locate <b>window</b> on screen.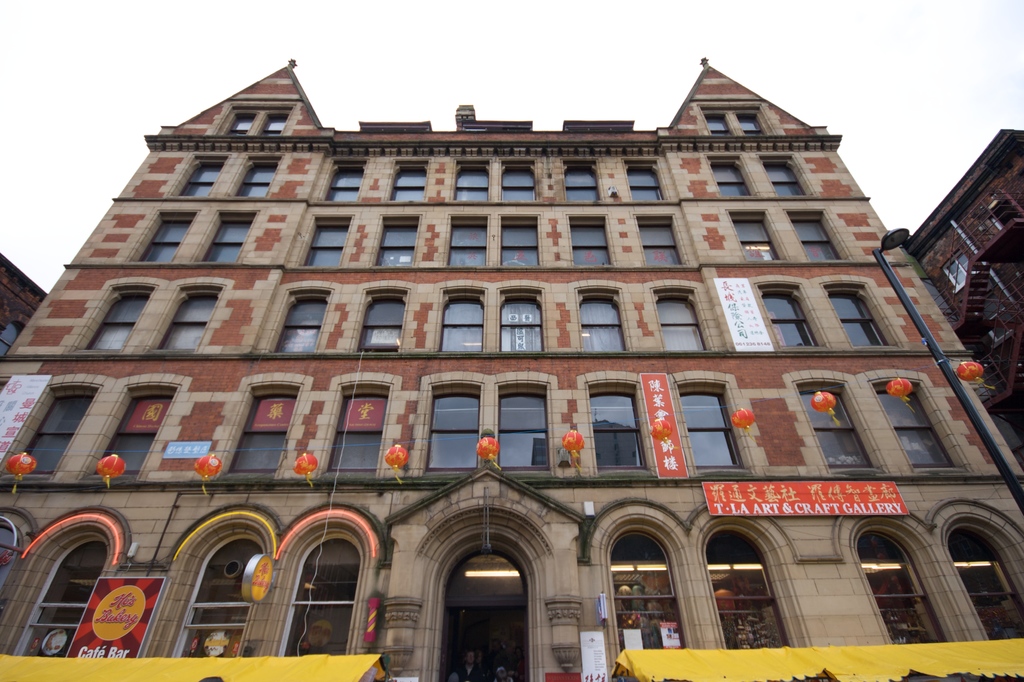
On screen at 728 209 776 256.
